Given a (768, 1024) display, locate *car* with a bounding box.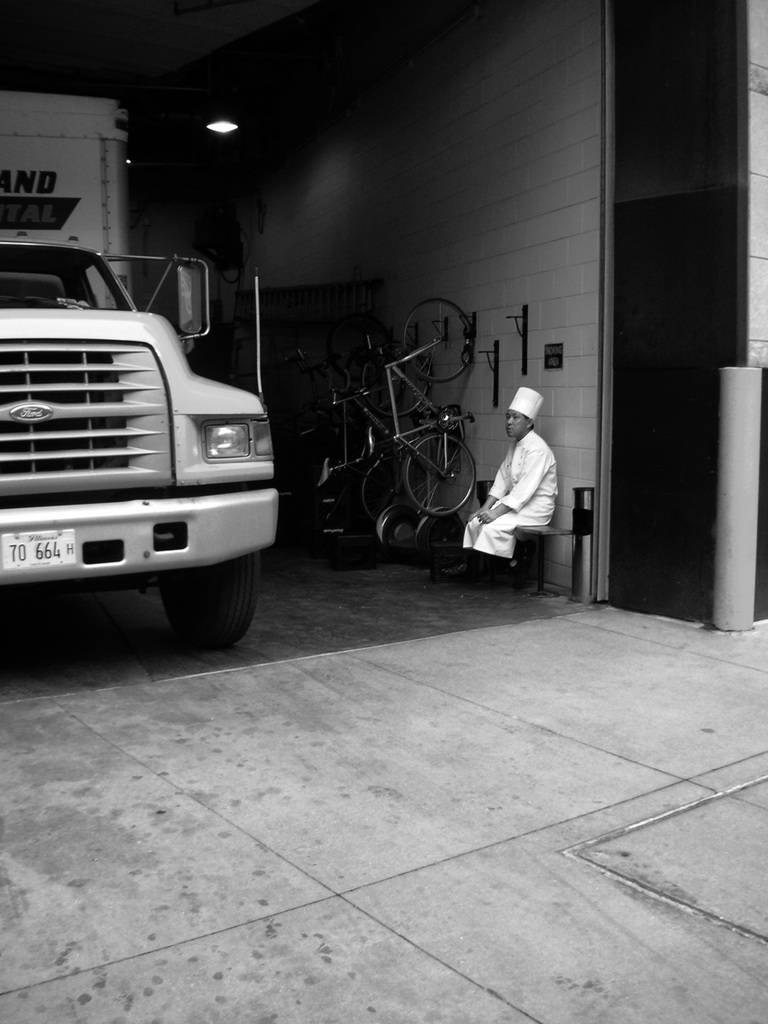
Located: locate(0, 234, 279, 642).
